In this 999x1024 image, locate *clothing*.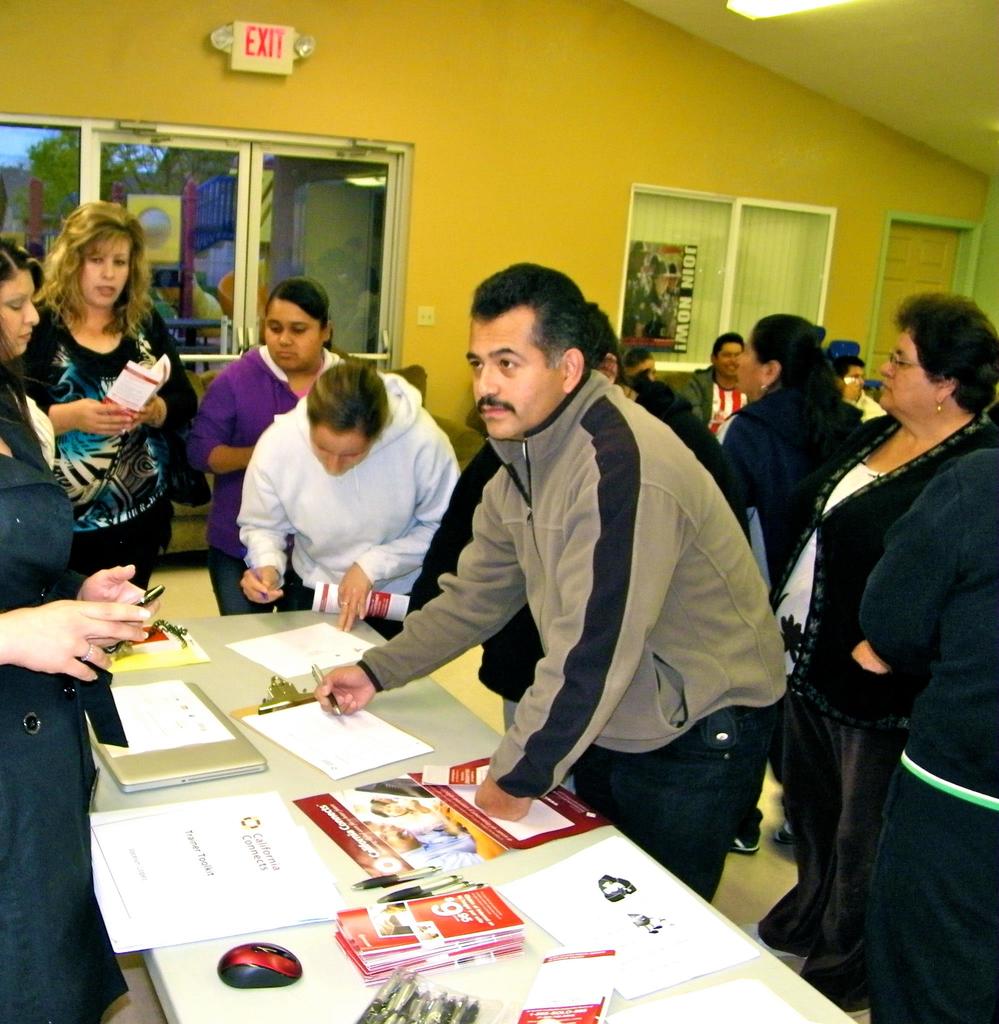
Bounding box: 0,407,80,657.
